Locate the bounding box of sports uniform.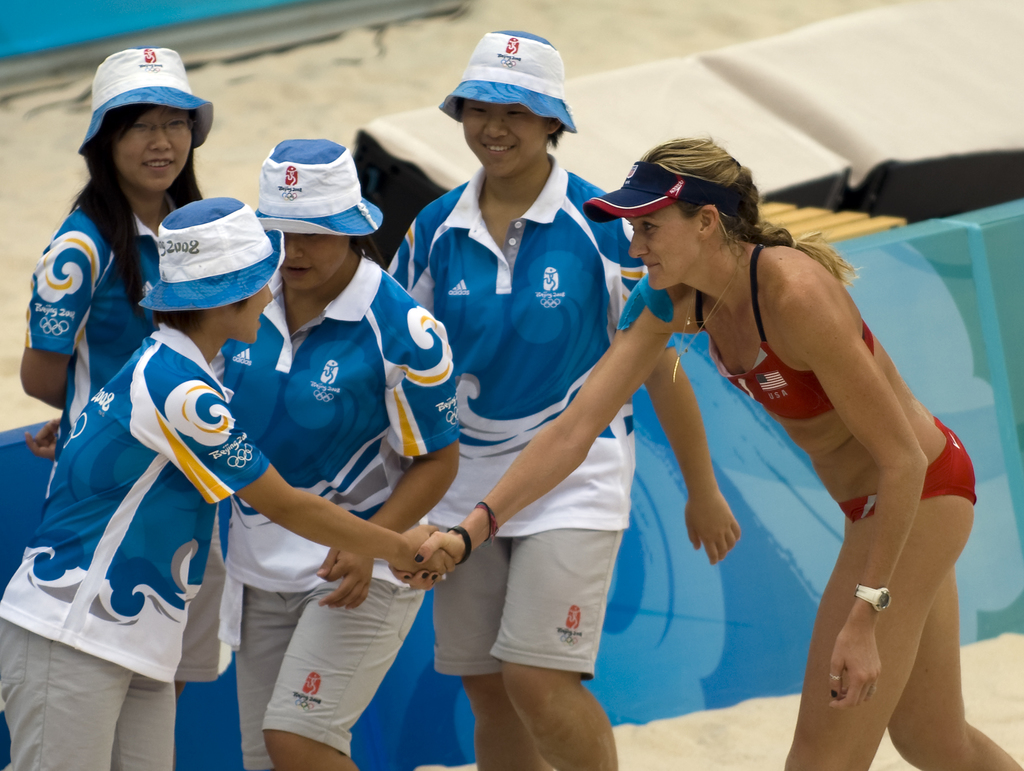
Bounding box: box=[700, 240, 876, 426].
